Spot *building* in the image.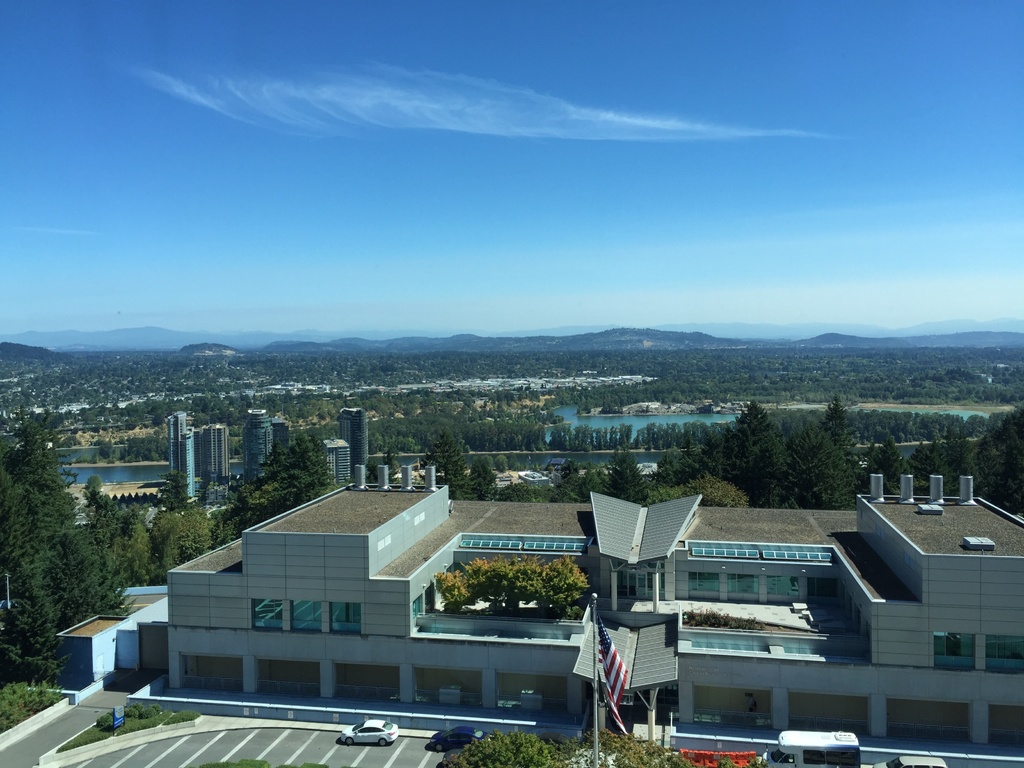
*building* found at bbox(318, 436, 353, 484).
